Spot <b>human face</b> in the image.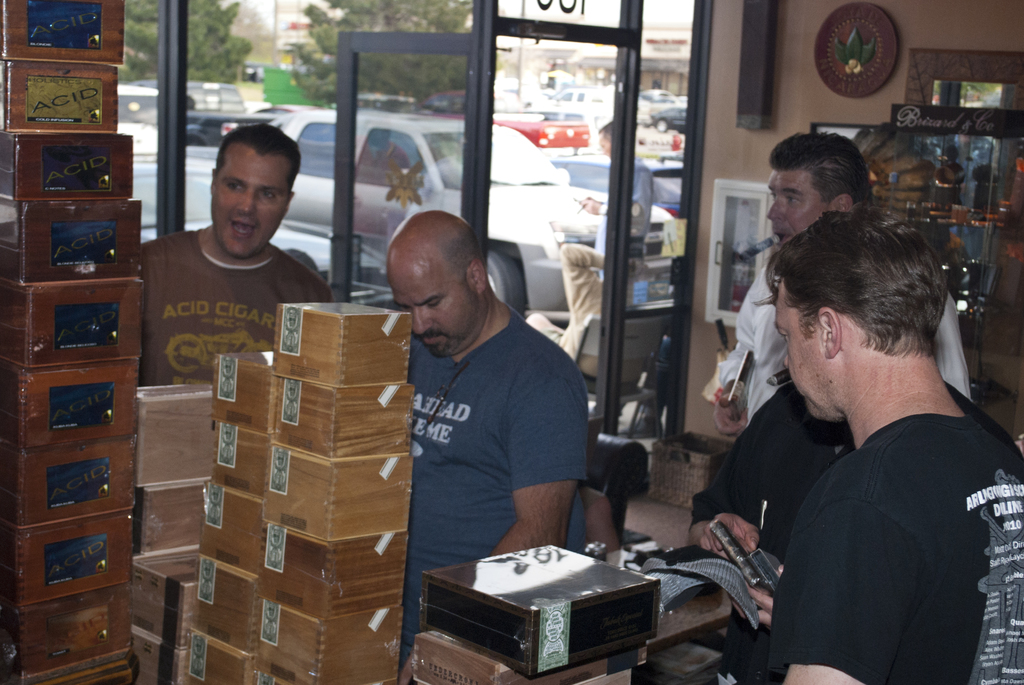
<b>human face</b> found at [left=391, top=253, right=477, bottom=358].
